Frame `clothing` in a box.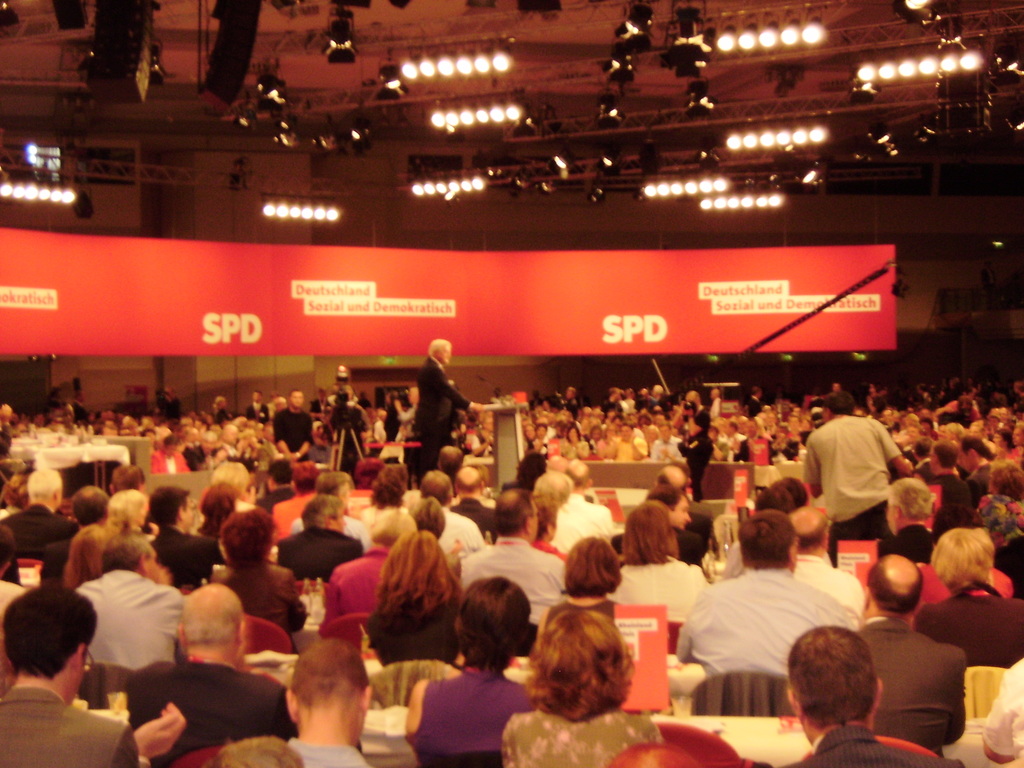
pyautogui.locateOnScreen(180, 437, 201, 465).
